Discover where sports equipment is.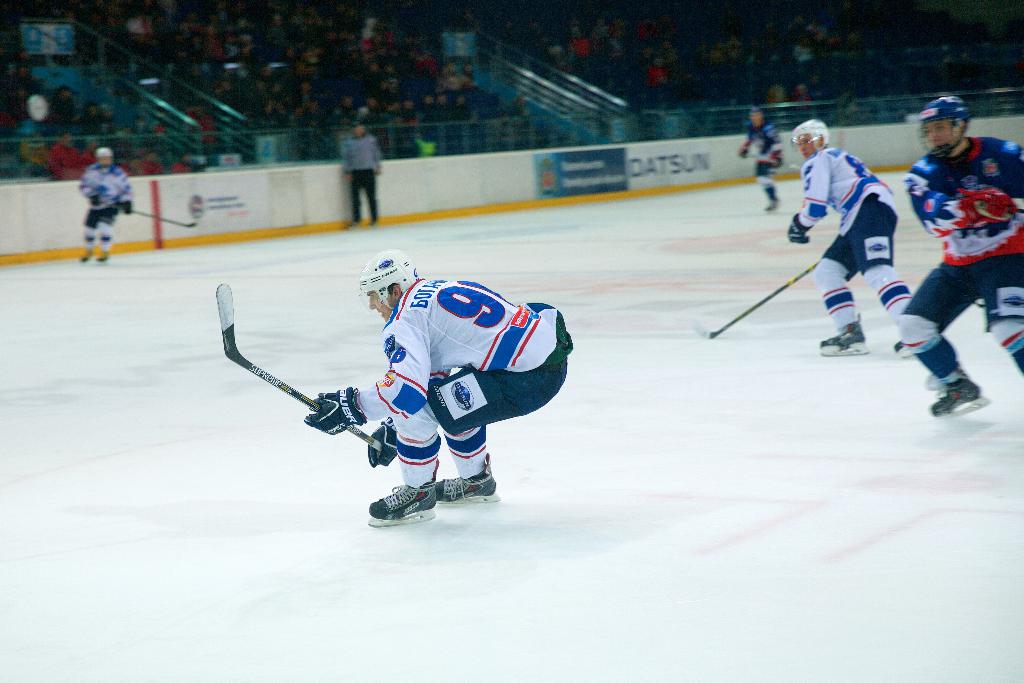
Discovered at x1=368, y1=474, x2=437, y2=530.
